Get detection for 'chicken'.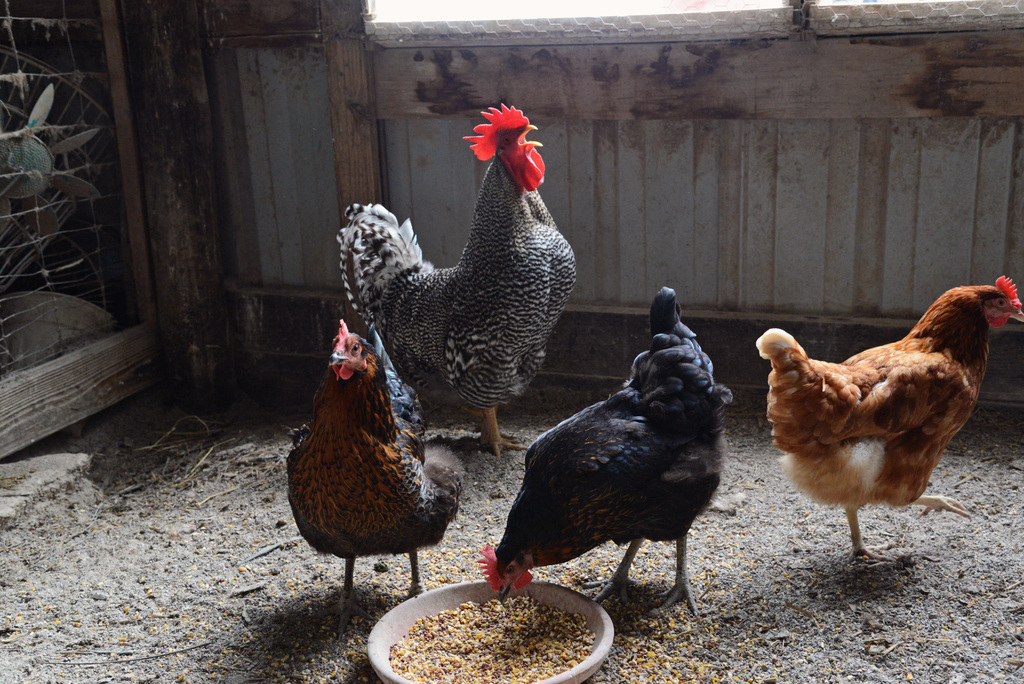
Detection: select_region(468, 282, 739, 630).
